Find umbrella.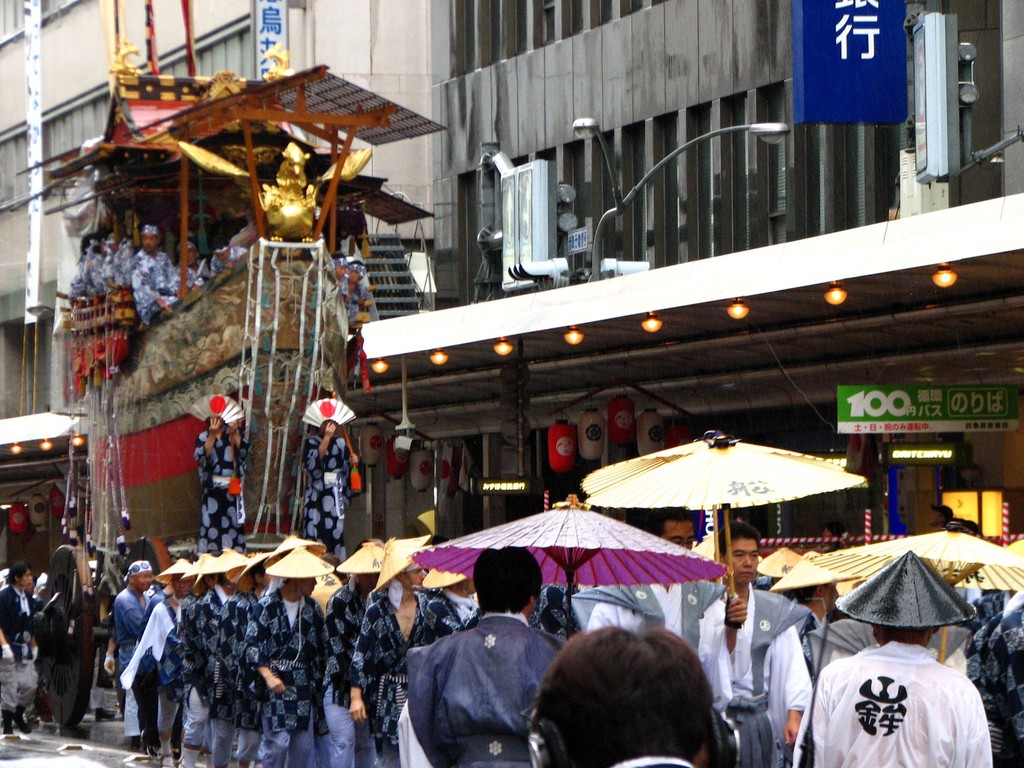
pyautogui.locateOnScreen(808, 521, 1023, 660).
